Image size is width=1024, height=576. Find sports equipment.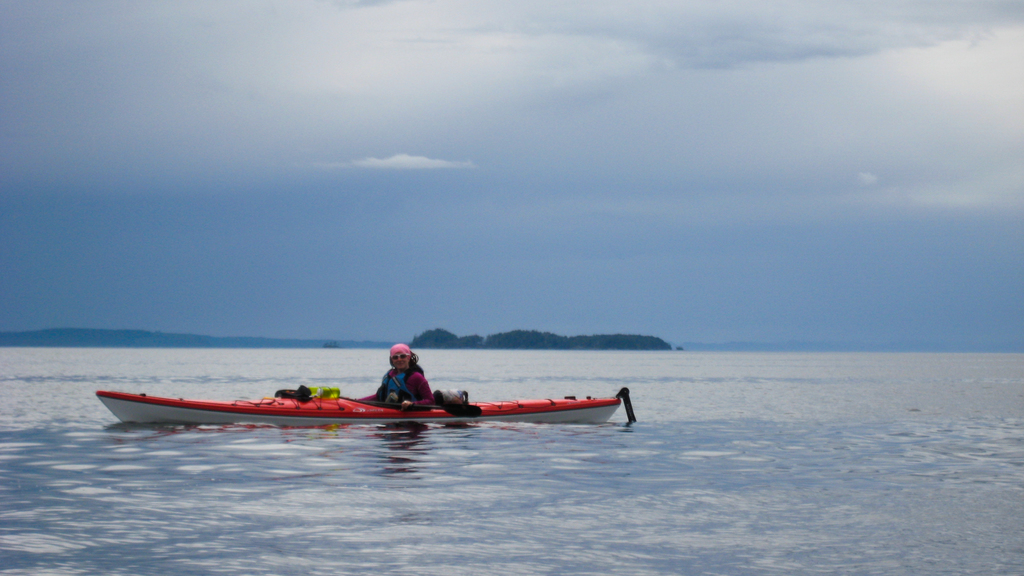
box=[99, 395, 624, 421].
